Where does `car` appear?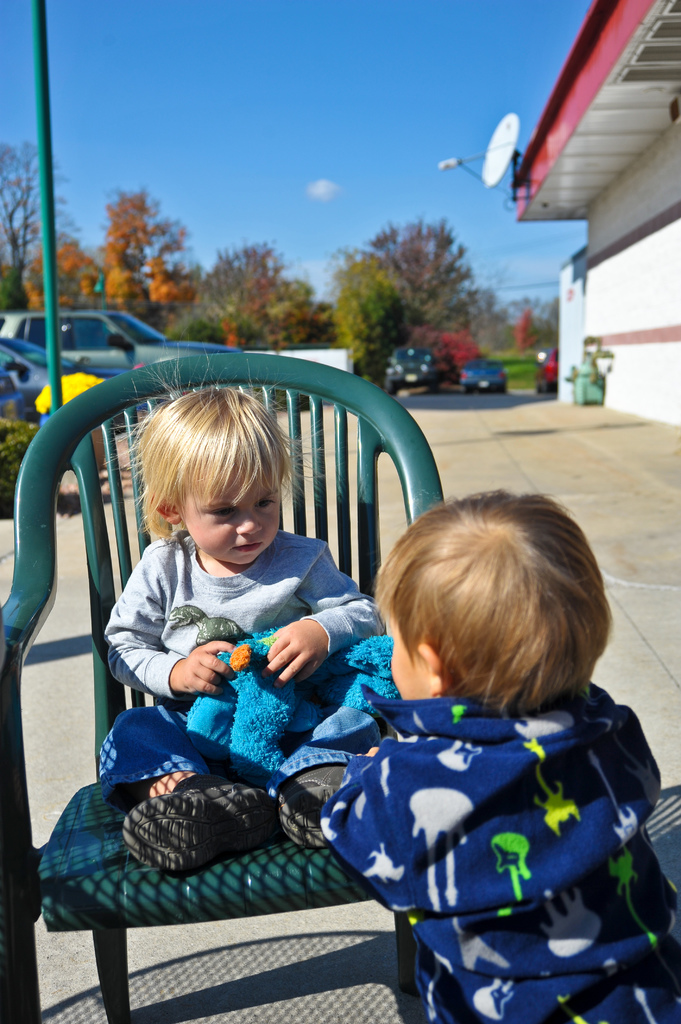
Appears at 533/346/559/391.
